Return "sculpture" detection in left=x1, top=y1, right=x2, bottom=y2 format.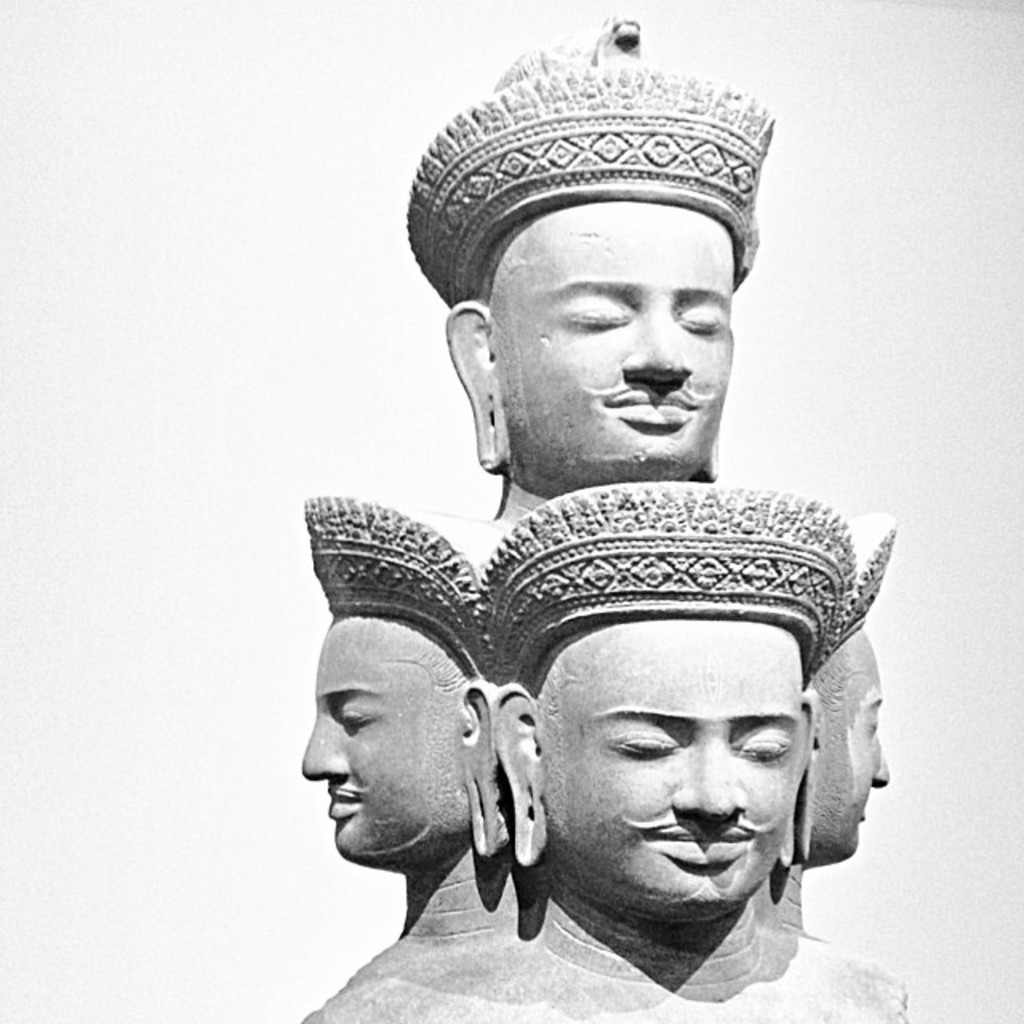
left=787, top=530, right=910, bottom=970.
